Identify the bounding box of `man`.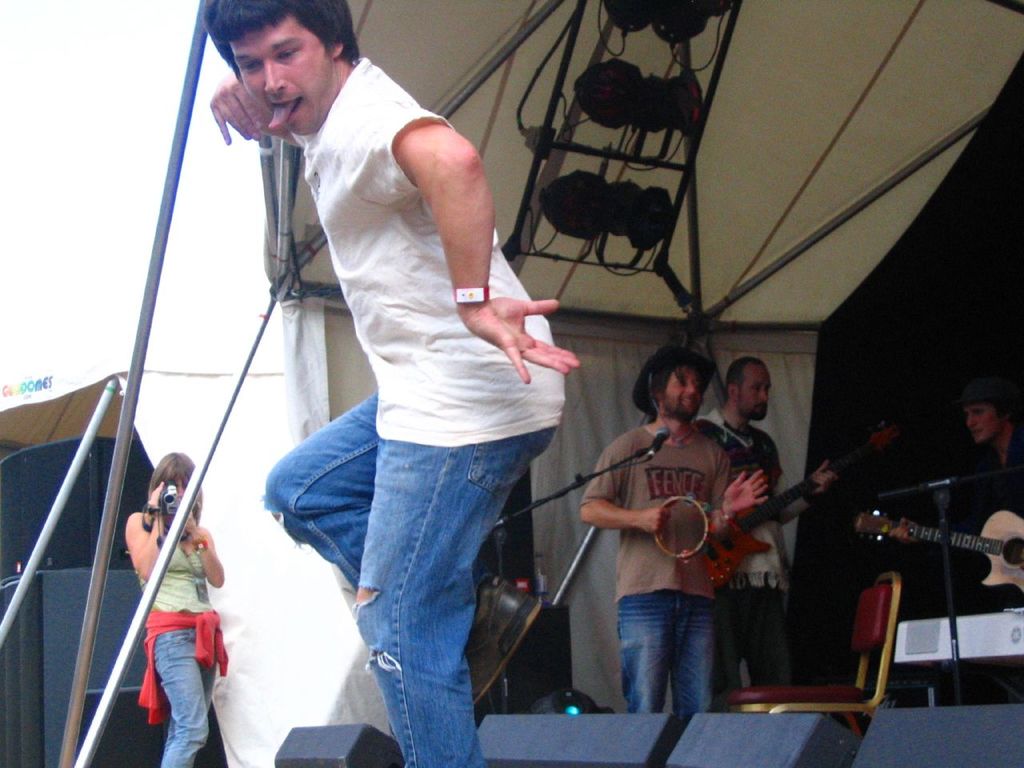
BBox(578, 343, 773, 710).
